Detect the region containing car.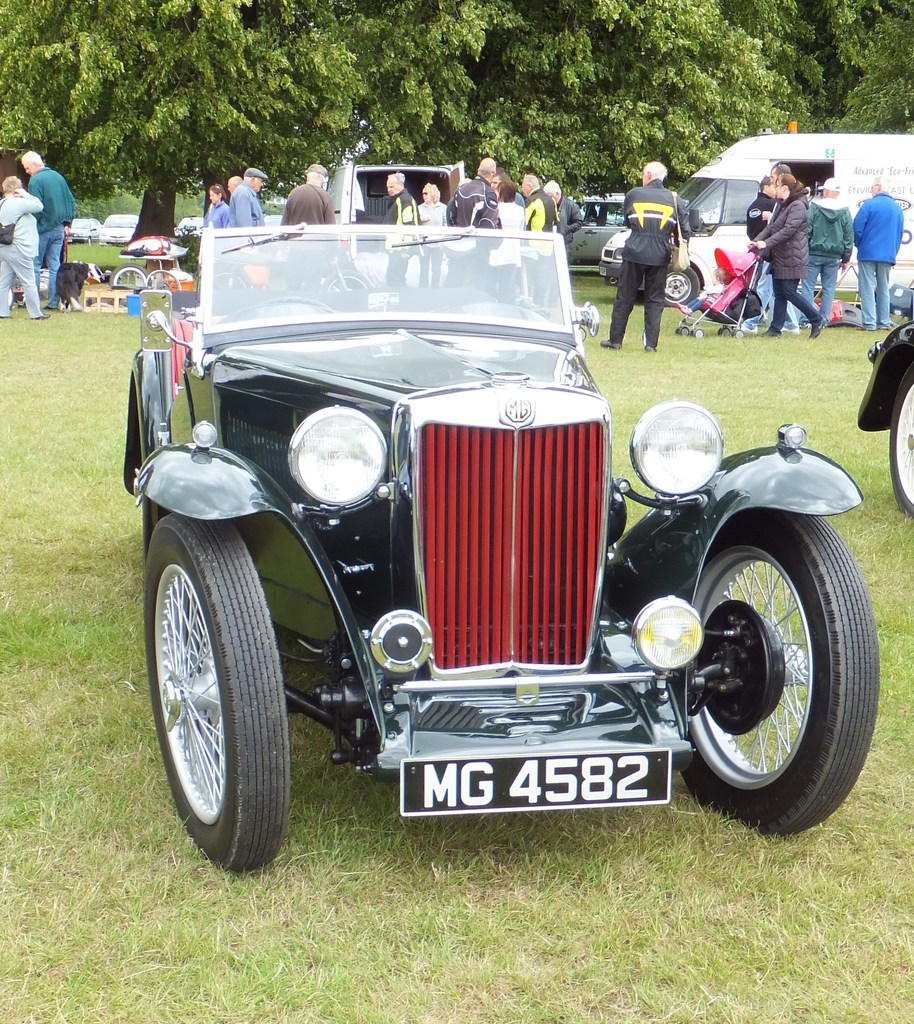
locate(173, 214, 201, 234).
